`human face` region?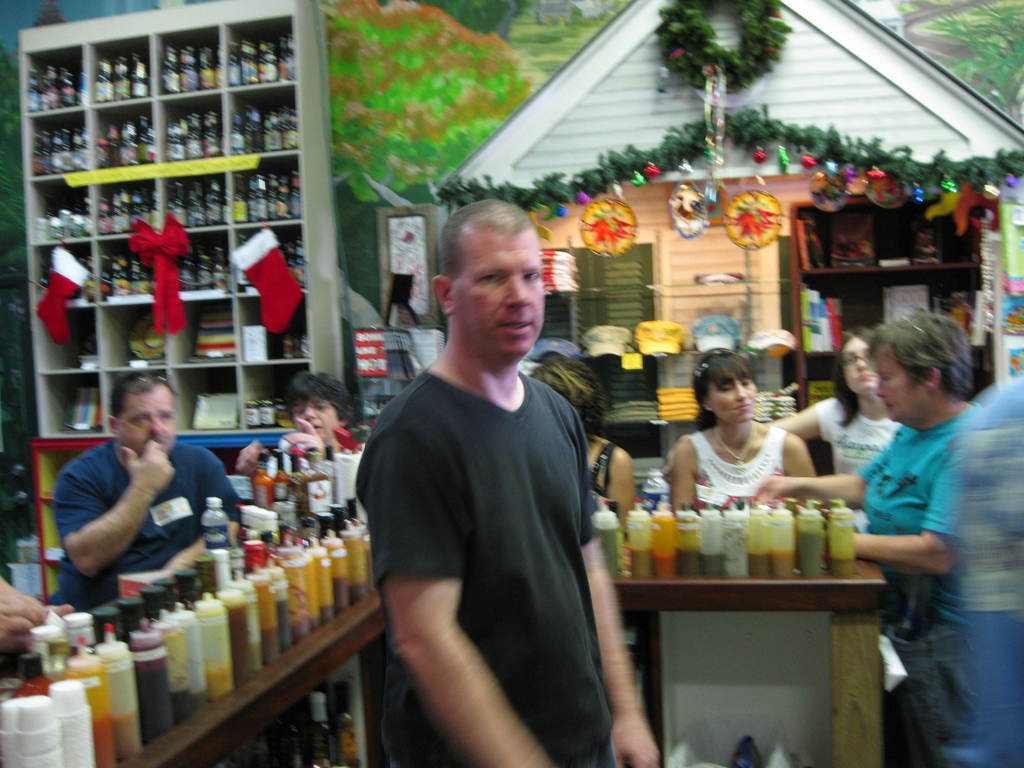
872, 339, 925, 425
